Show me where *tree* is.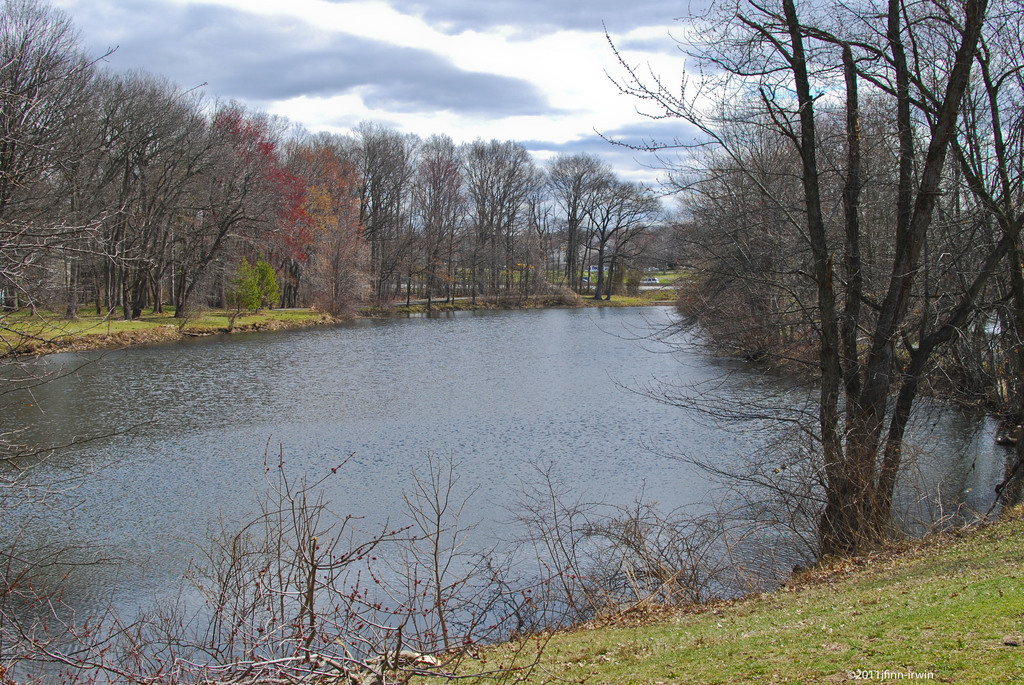
*tree* is at [x1=588, y1=178, x2=665, y2=297].
